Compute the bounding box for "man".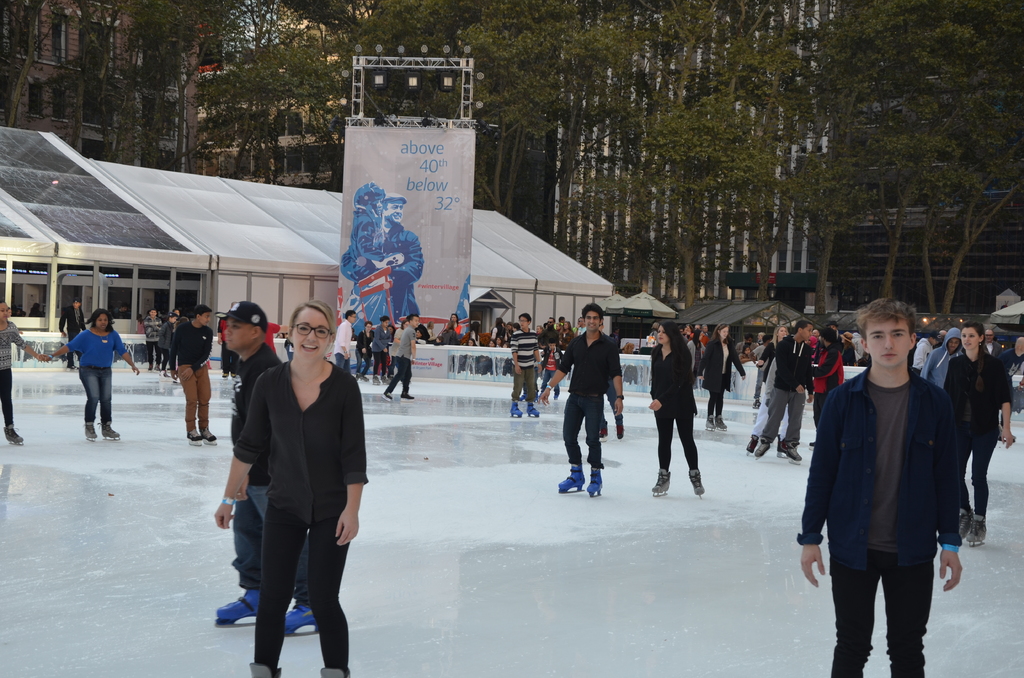
rect(216, 301, 326, 631).
